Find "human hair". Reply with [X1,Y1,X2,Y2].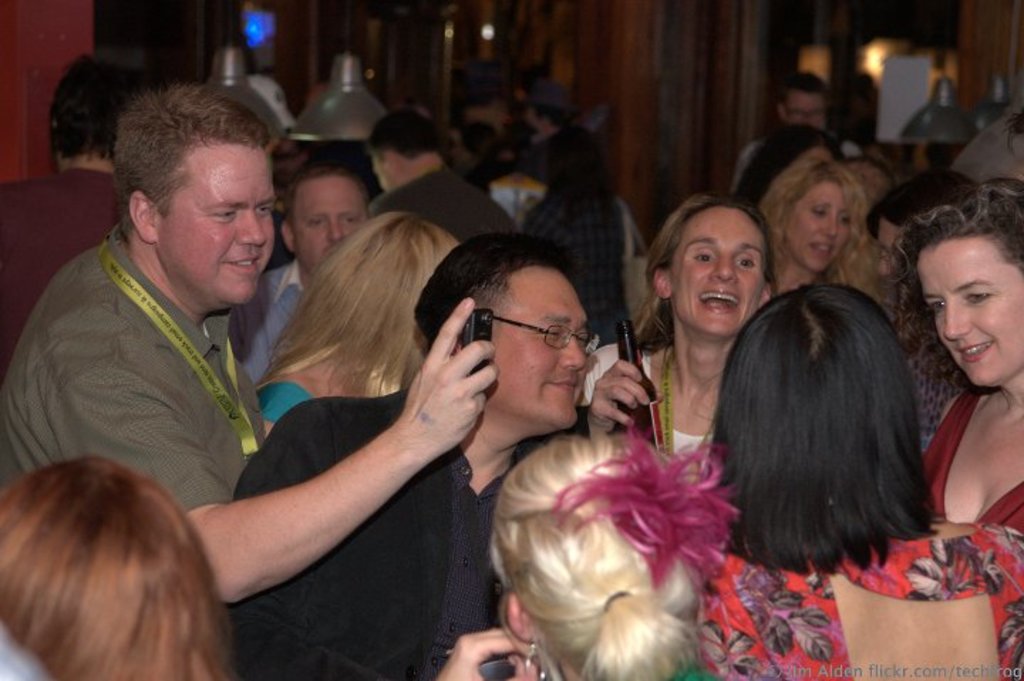
[110,87,272,237].
